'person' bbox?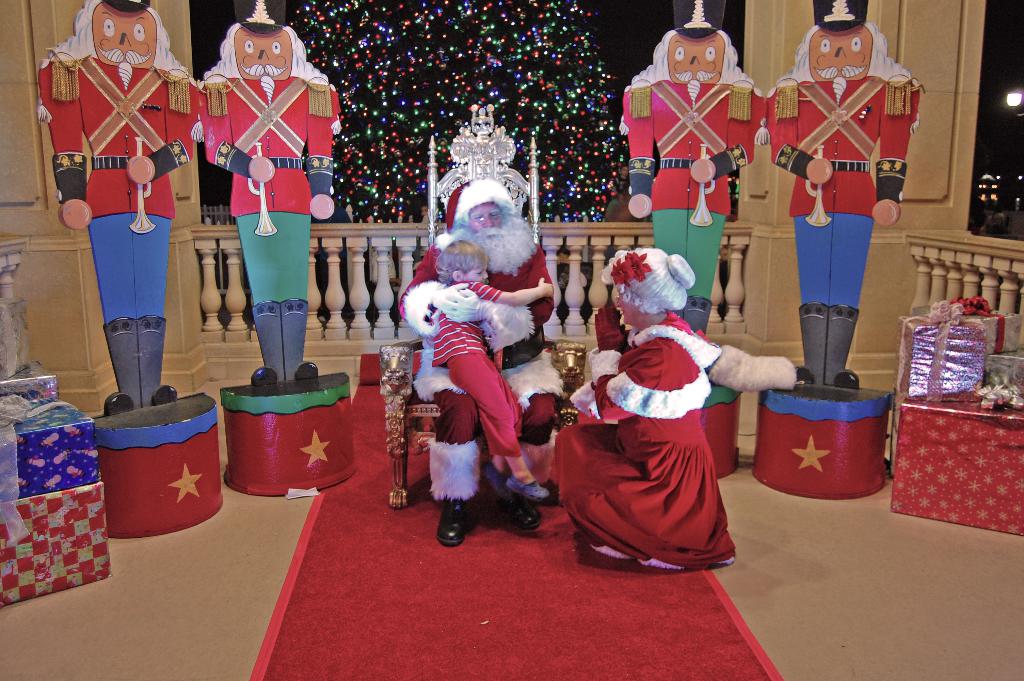
[402,176,558,548]
